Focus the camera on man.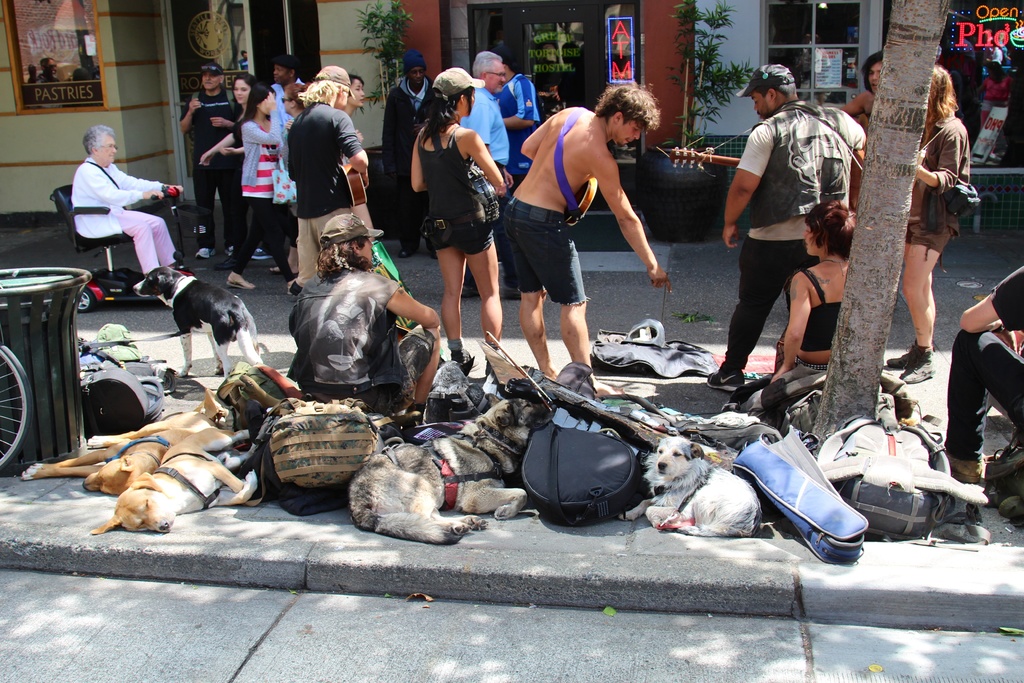
Focus region: [291,211,435,438].
